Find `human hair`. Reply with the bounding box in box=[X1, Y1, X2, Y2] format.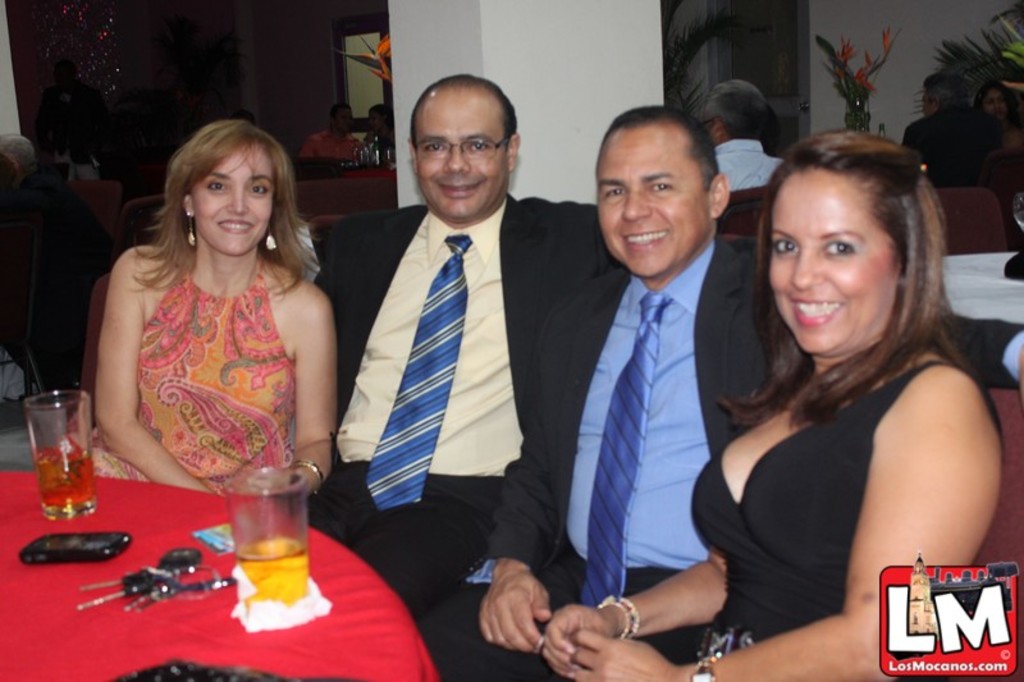
box=[714, 129, 989, 429].
